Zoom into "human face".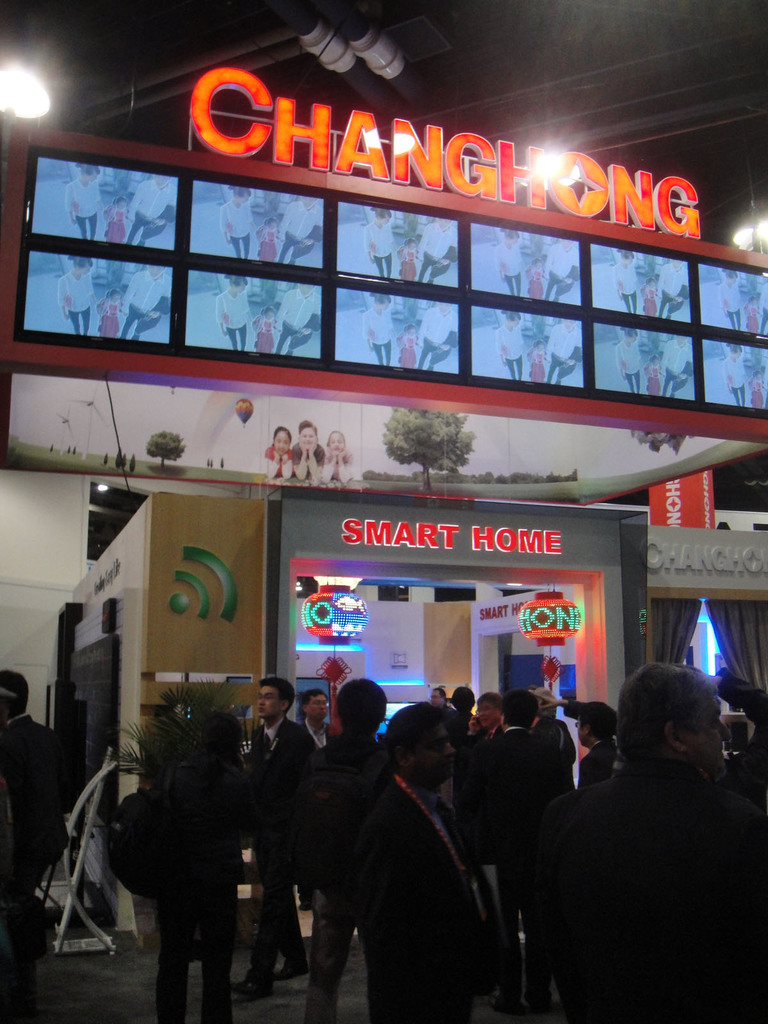
Zoom target: 310,695,327,717.
